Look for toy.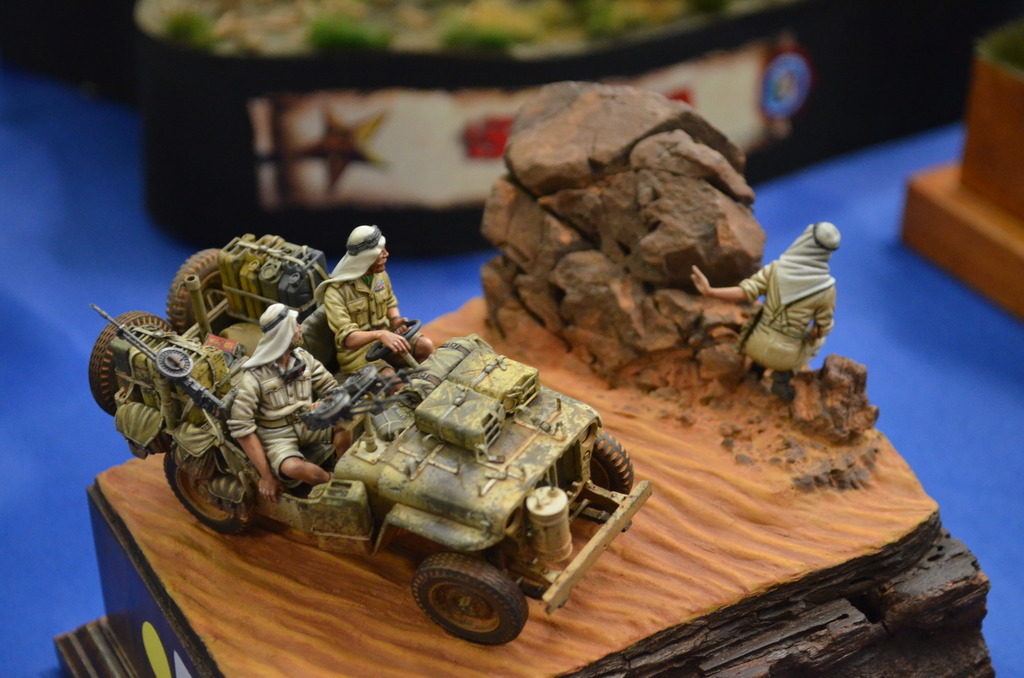
Found: (58,81,997,677).
